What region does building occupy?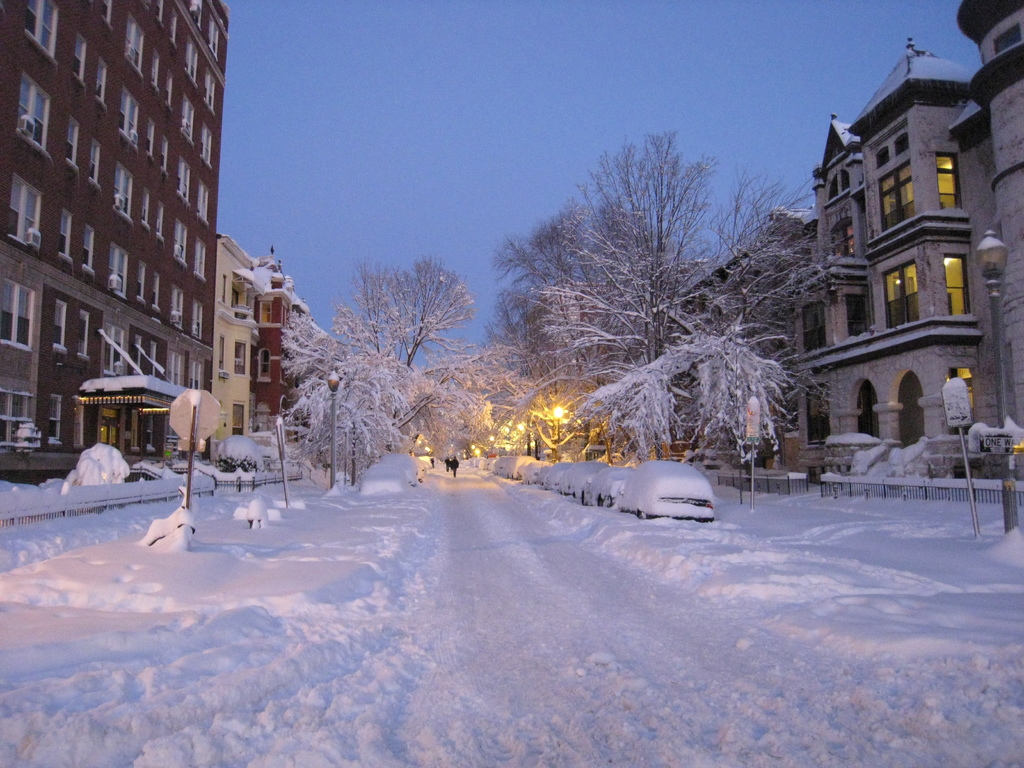
253, 256, 305, 430.
